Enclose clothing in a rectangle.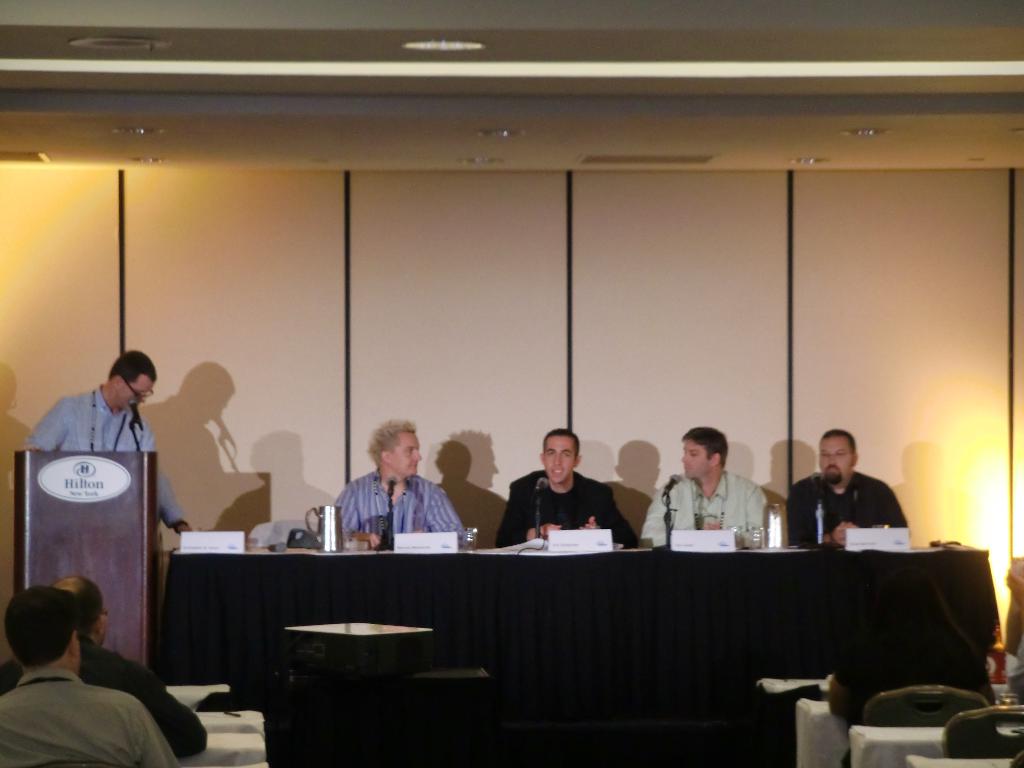
[504,461,625,554].
